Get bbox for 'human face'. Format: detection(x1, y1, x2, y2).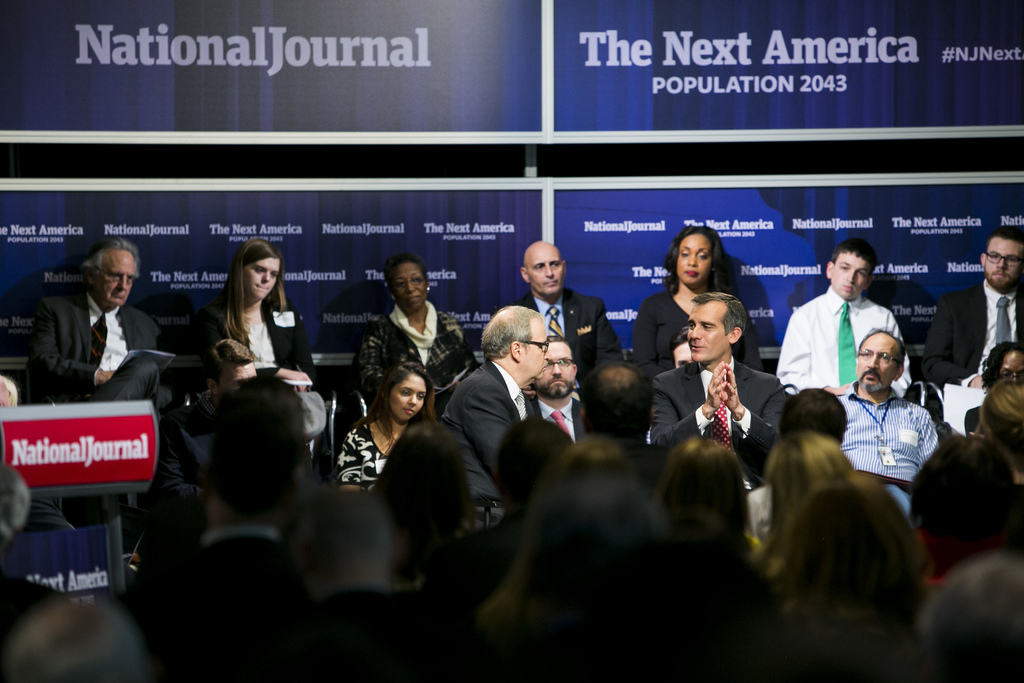
detection(532, 339, 574, 399).
